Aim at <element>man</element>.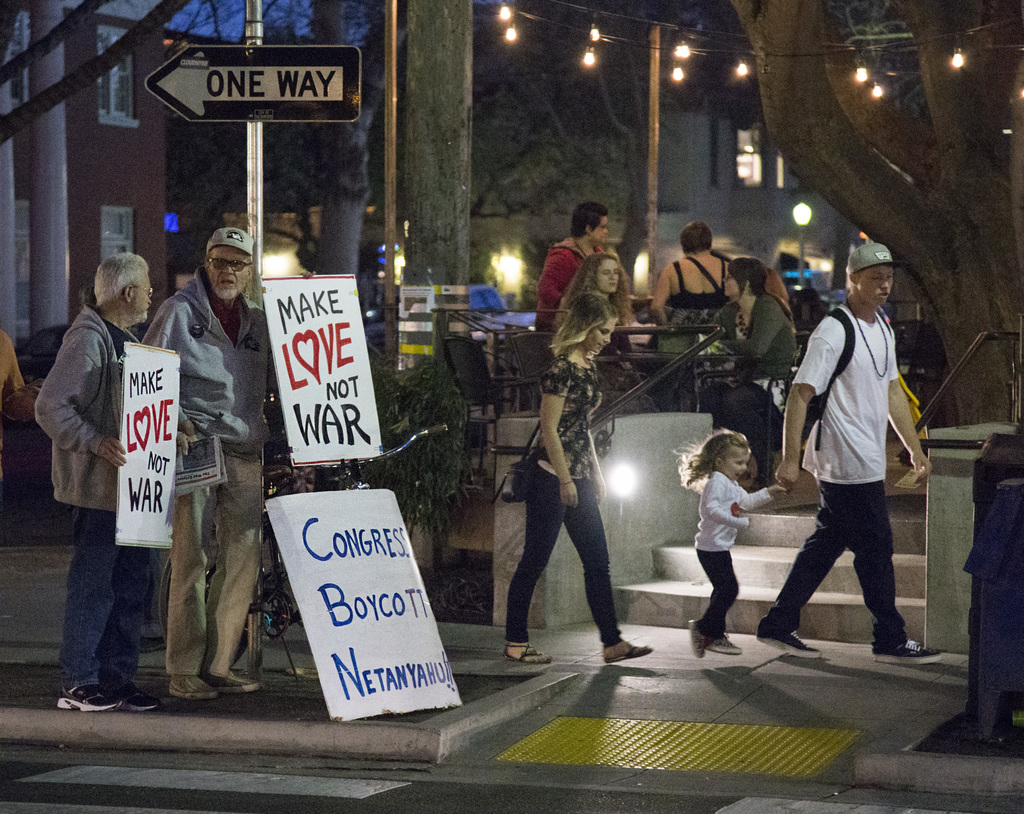
Aimed at [765, 246, 938, 649].
